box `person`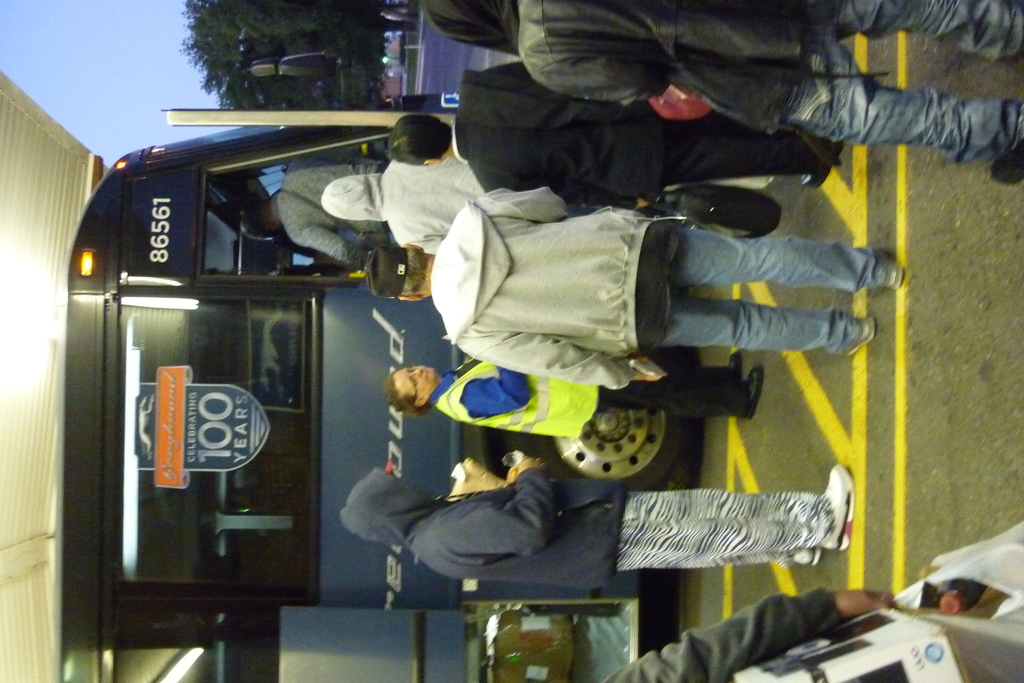
left=369, top=180, right=908, bottom=391
